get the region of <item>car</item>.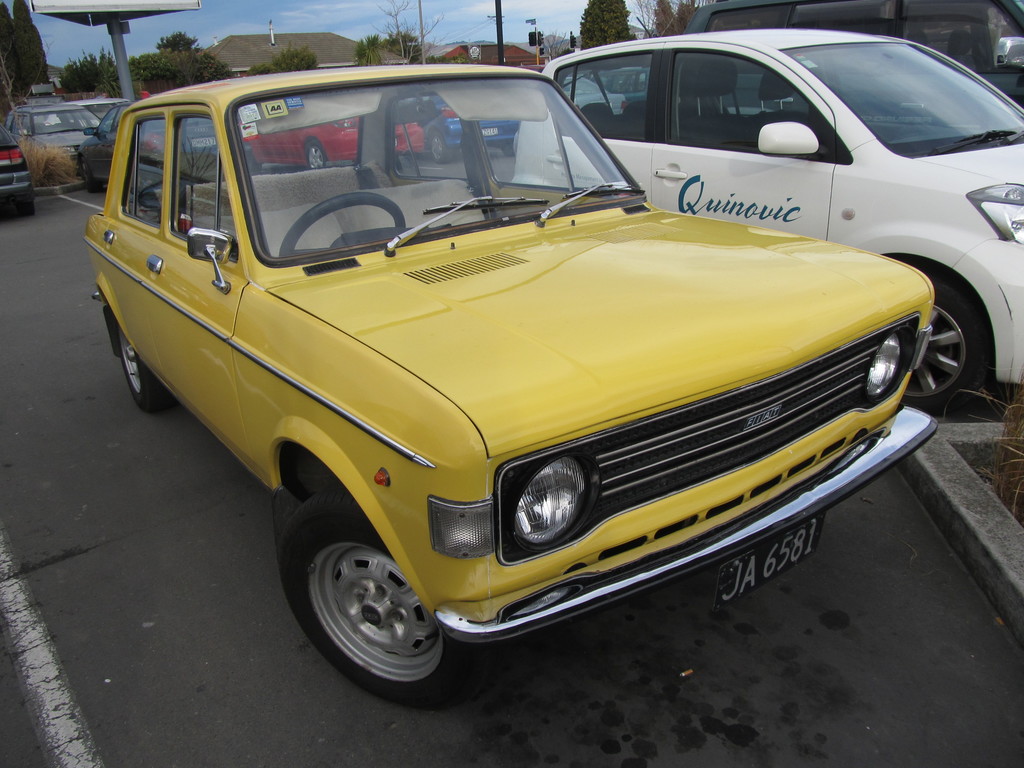
[left=82, top=54, right=947, bottom=707].
